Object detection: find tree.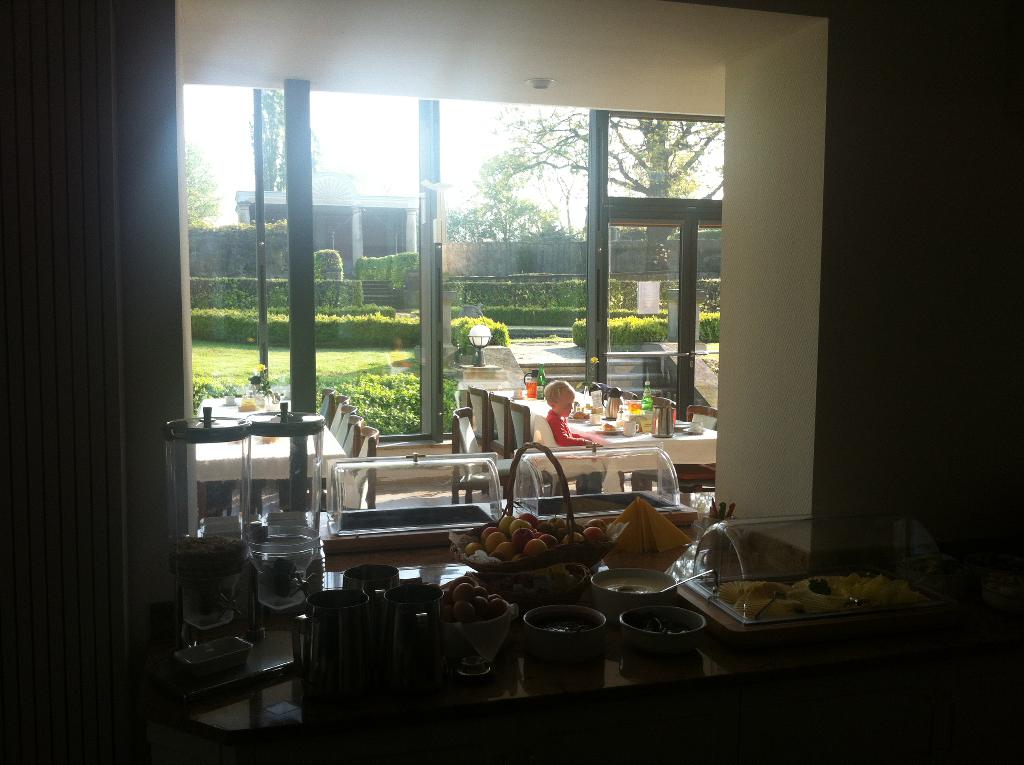
(509, 108, 727, 282).
